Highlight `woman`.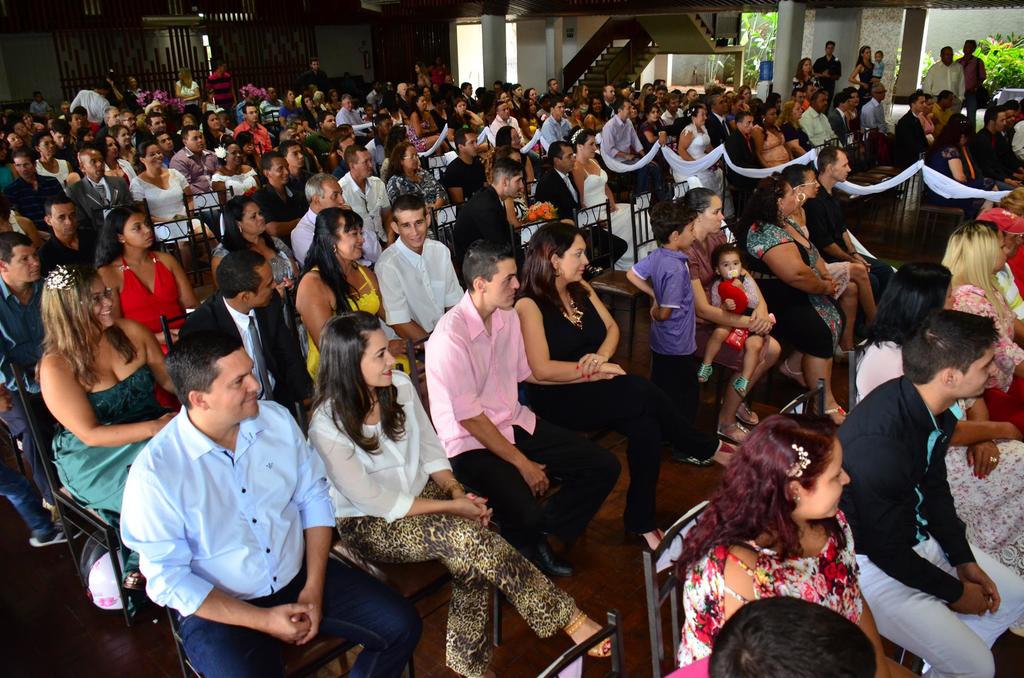
Highlighted region: bbox=[640, 102, 666, 143].
